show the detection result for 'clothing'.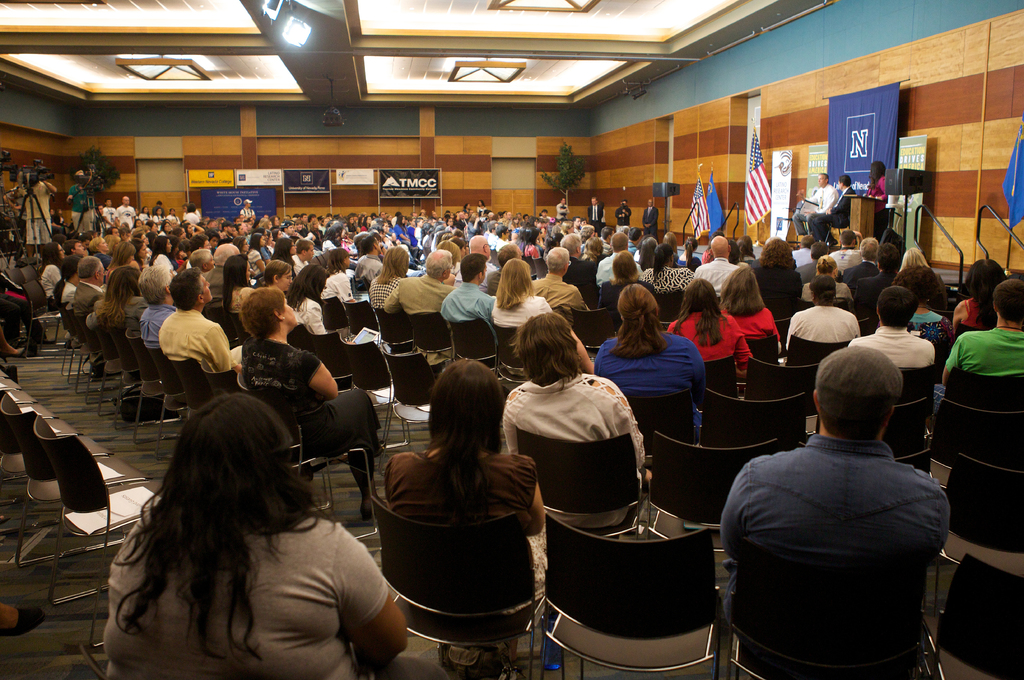
box=[739, 253, 752, 262].
